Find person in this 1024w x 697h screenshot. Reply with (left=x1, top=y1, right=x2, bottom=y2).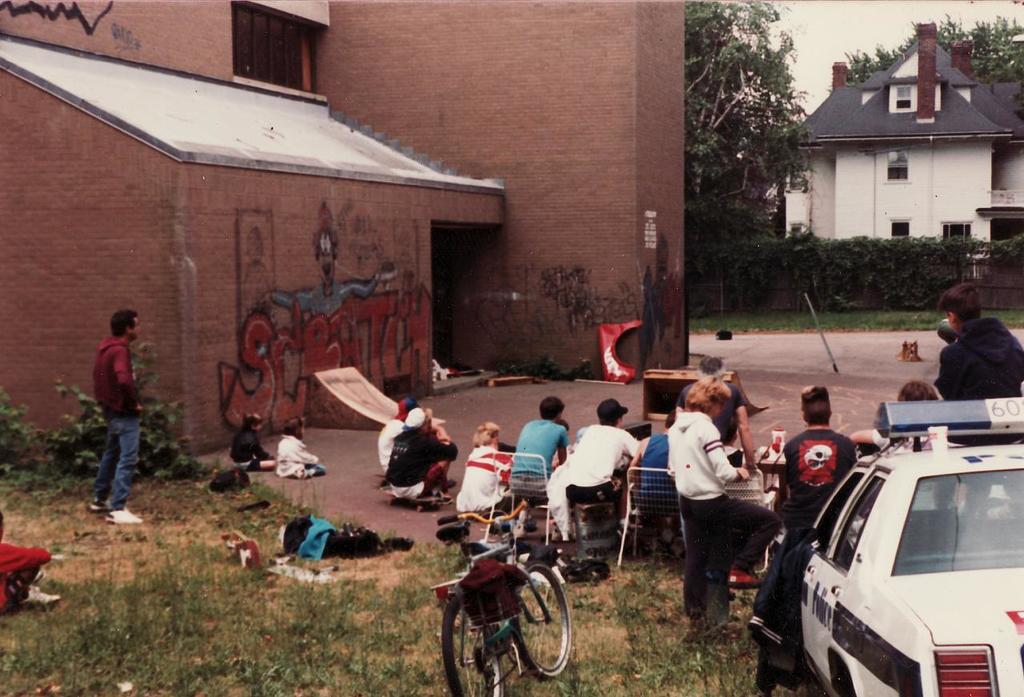
(left=74, top=290, right=153, bottom=523).
